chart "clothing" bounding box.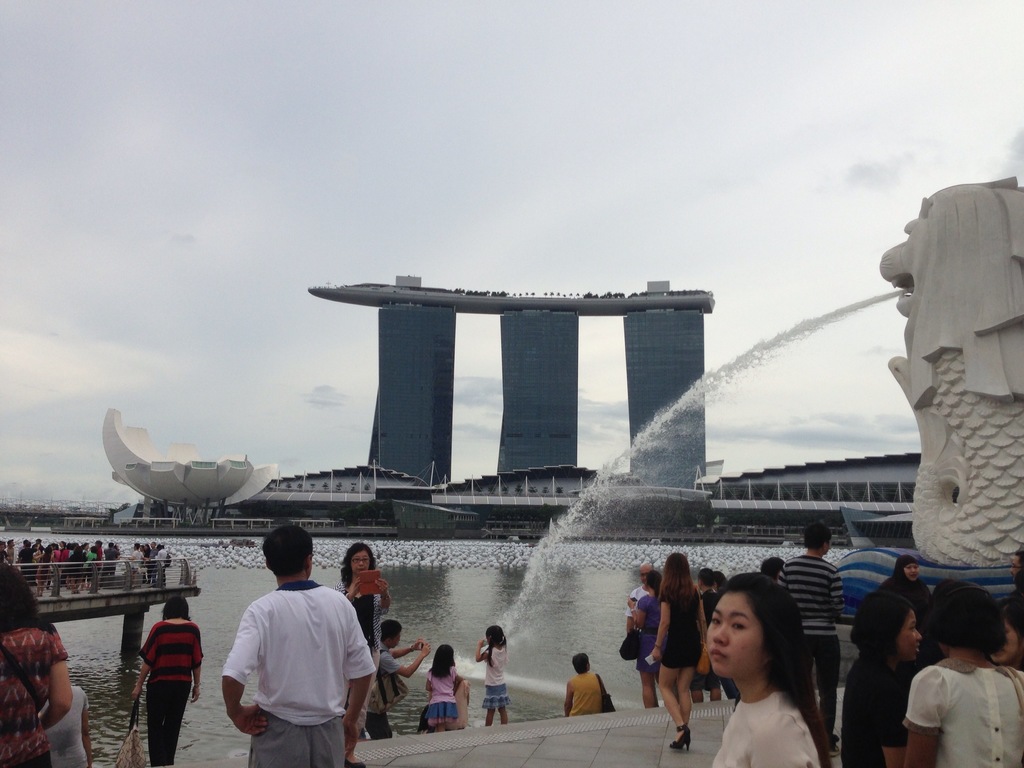
Charted: 906 655 1019 767.
